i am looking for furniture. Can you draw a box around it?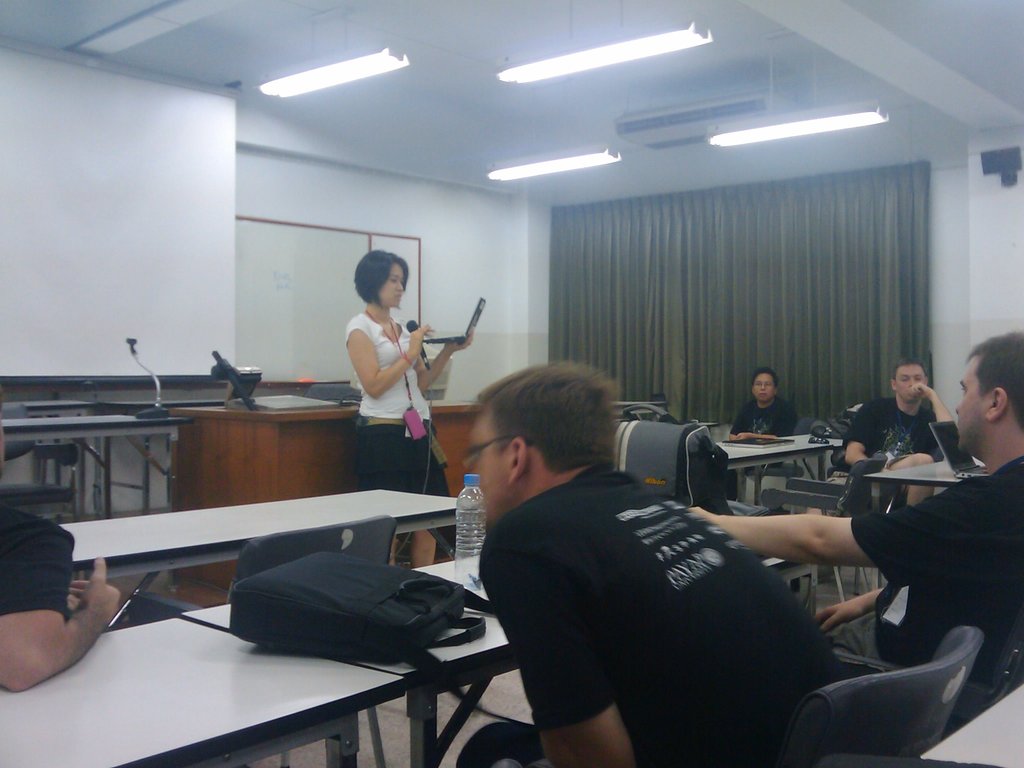
Sure, the bounding box is x1=0, y1=544, x2=522, y2=766.
